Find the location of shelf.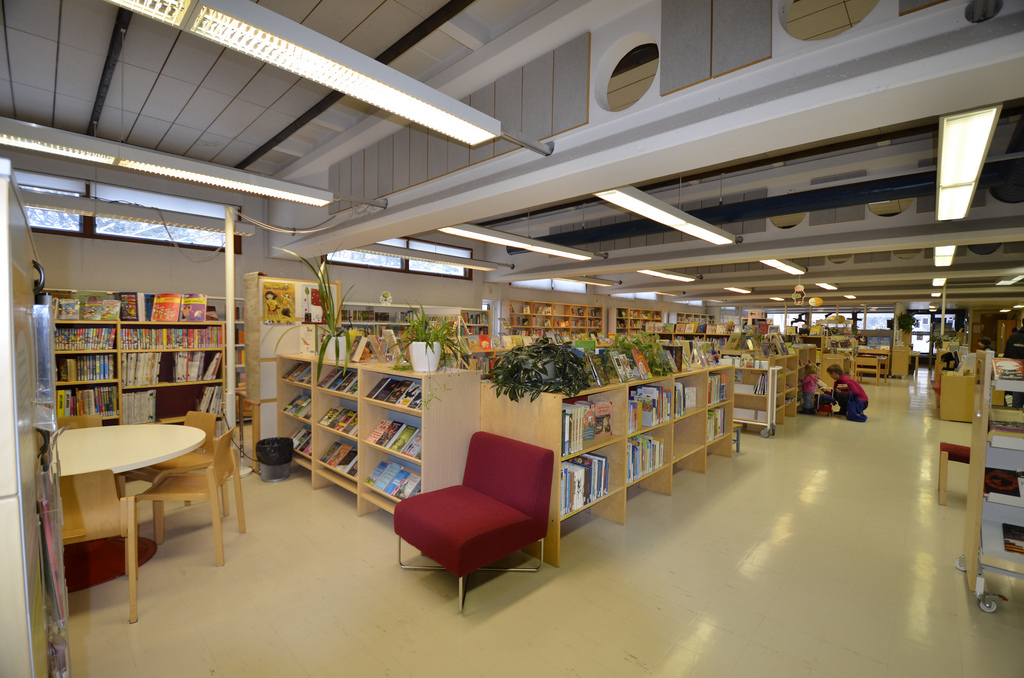
Location: box(402, 303, 460, 333).
